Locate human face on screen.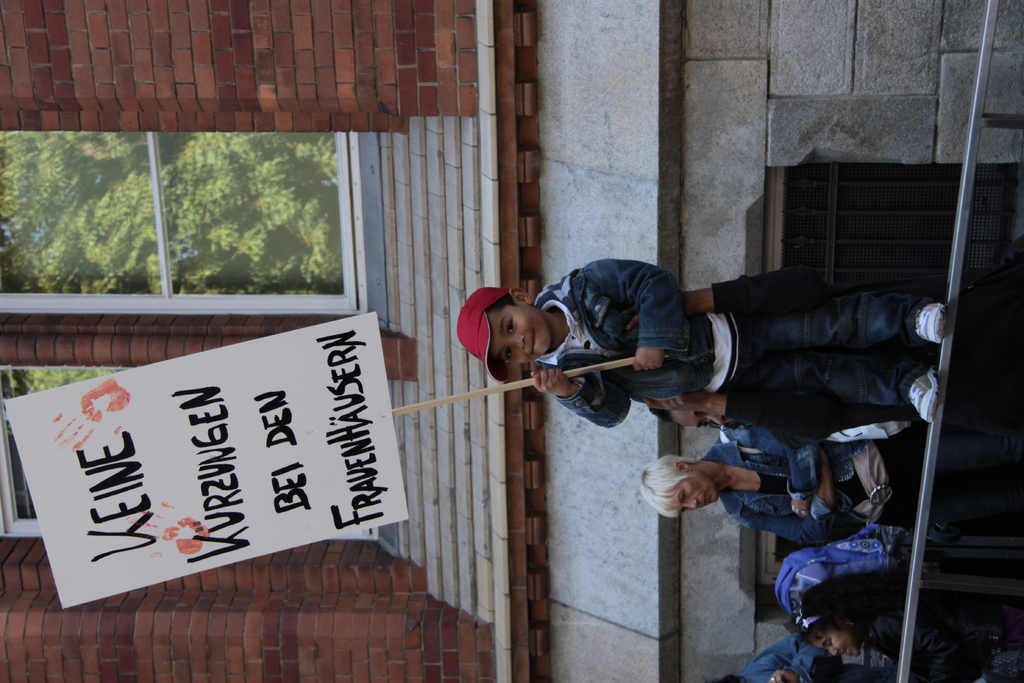
On screen at l=806, t=629, r=859, b=652.
